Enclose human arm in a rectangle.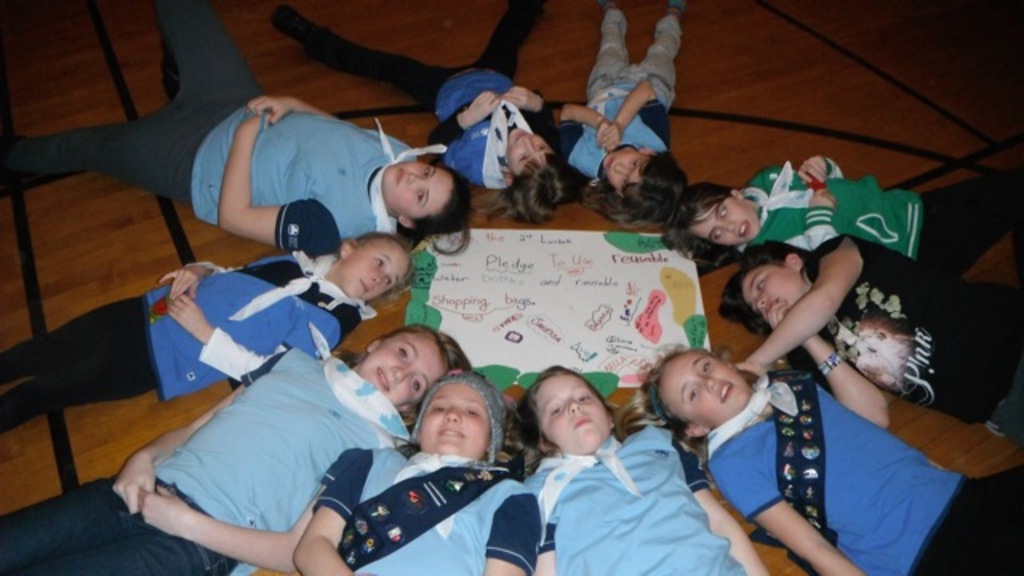
498 77 552 149.
